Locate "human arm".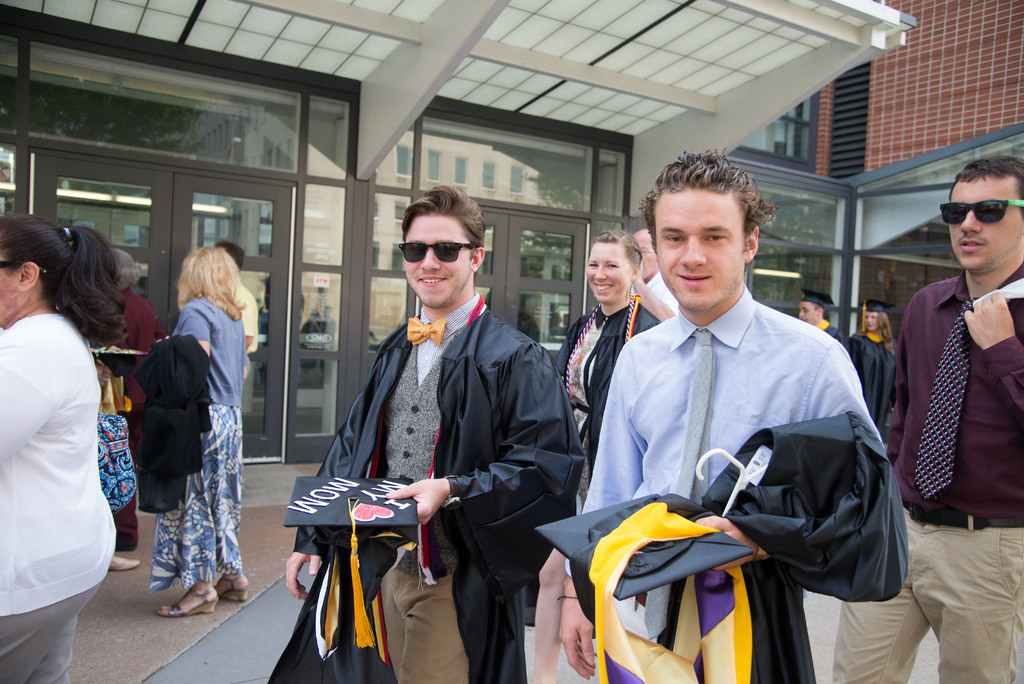
Bounding box: Rect(557, 348, 647, 678).
